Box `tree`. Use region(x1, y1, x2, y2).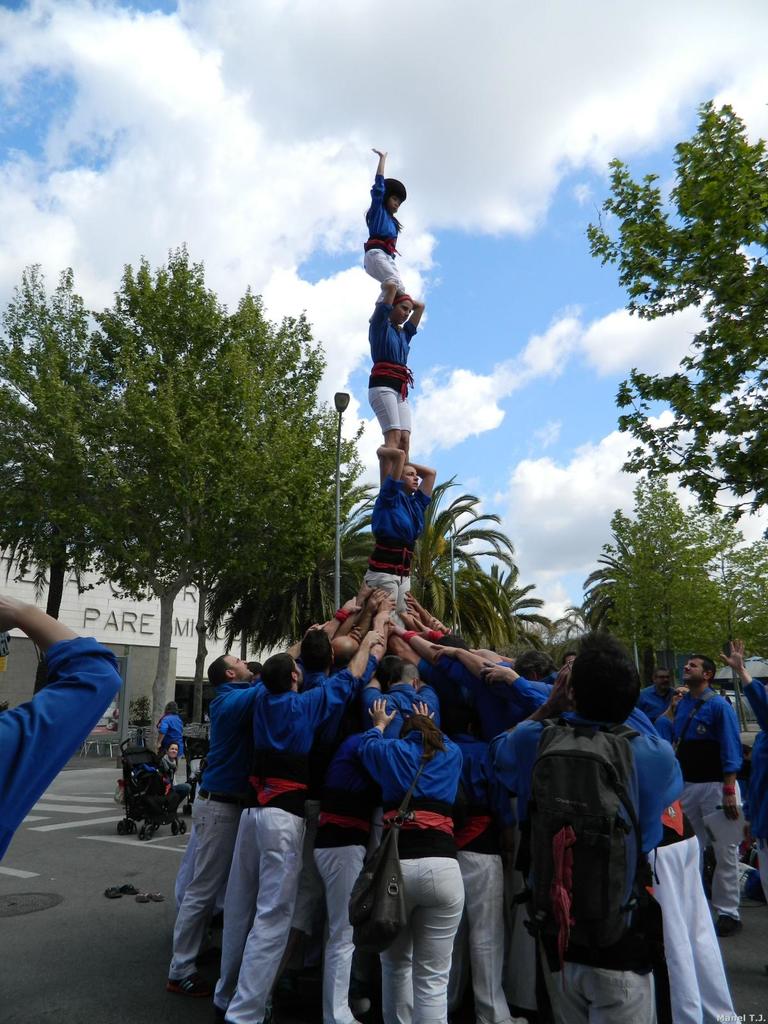
region(578, 474, 739, 705).
